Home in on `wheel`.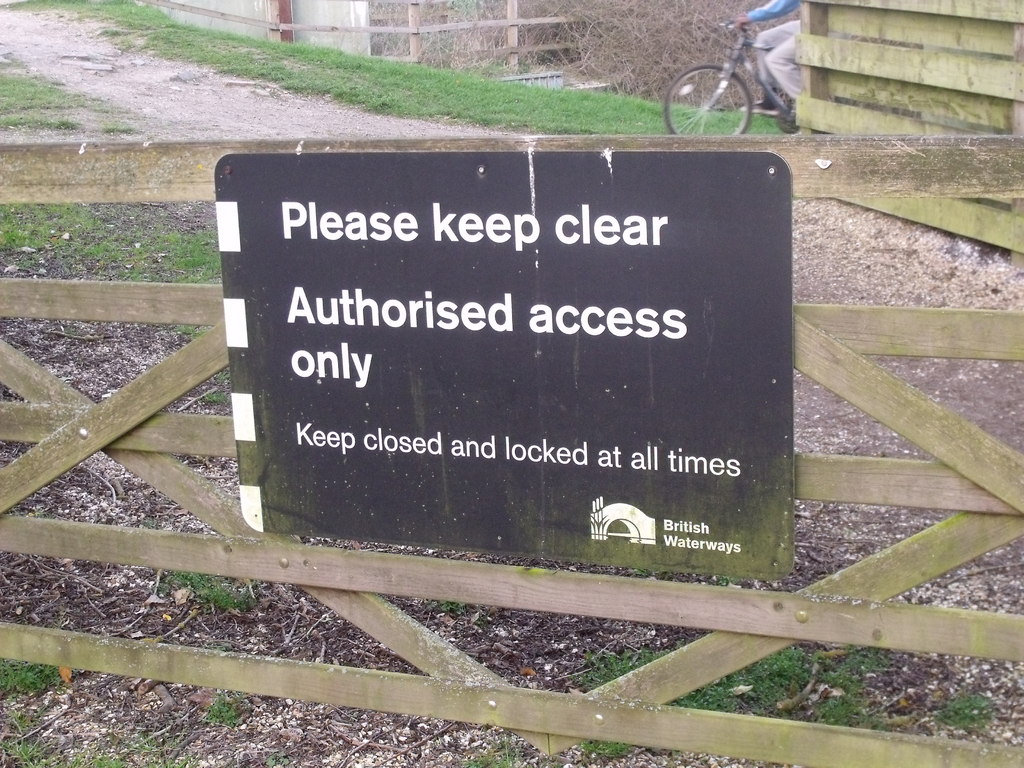
Homed in at (x1=659, y1=60, x2=757, y2=139).
